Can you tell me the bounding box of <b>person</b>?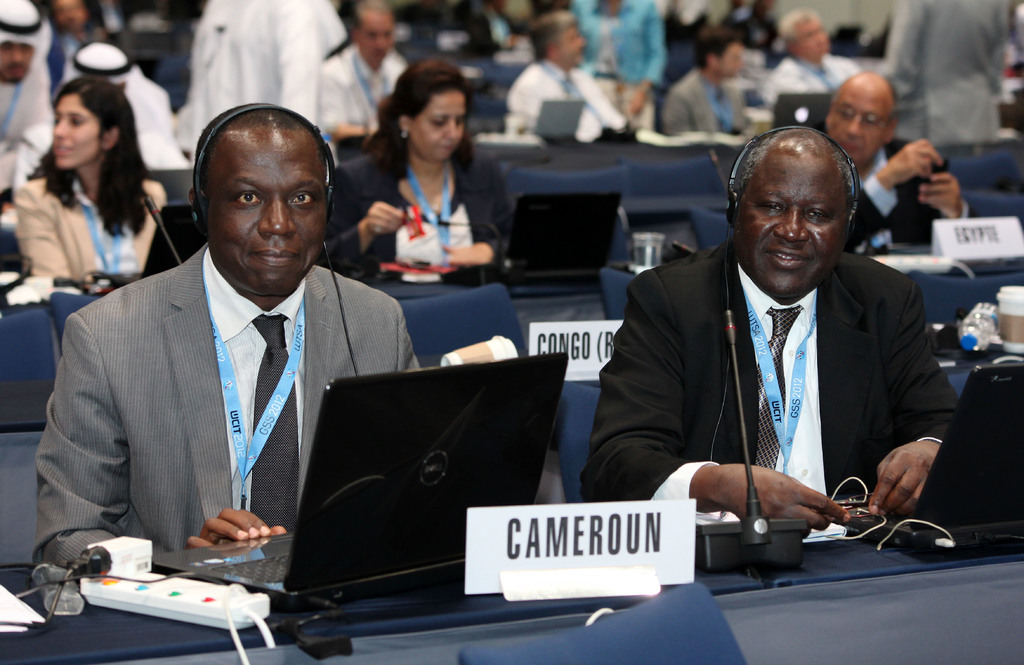
locate(0, 0, 59, 195).
